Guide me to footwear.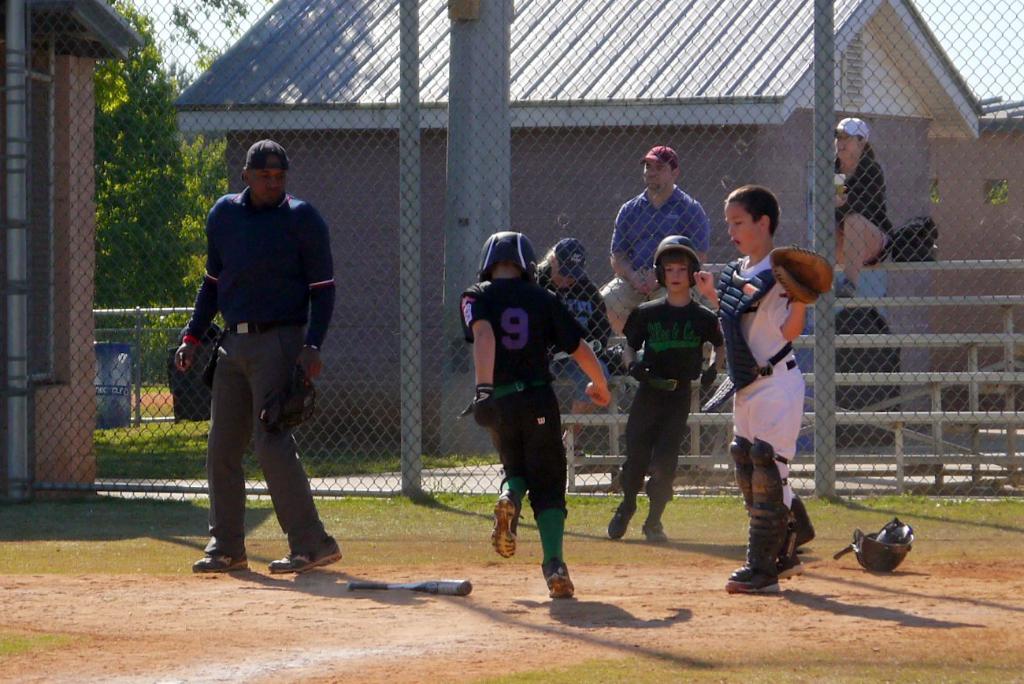
Guidance: [x1=776, y1=553, x2=807, y2=578].
